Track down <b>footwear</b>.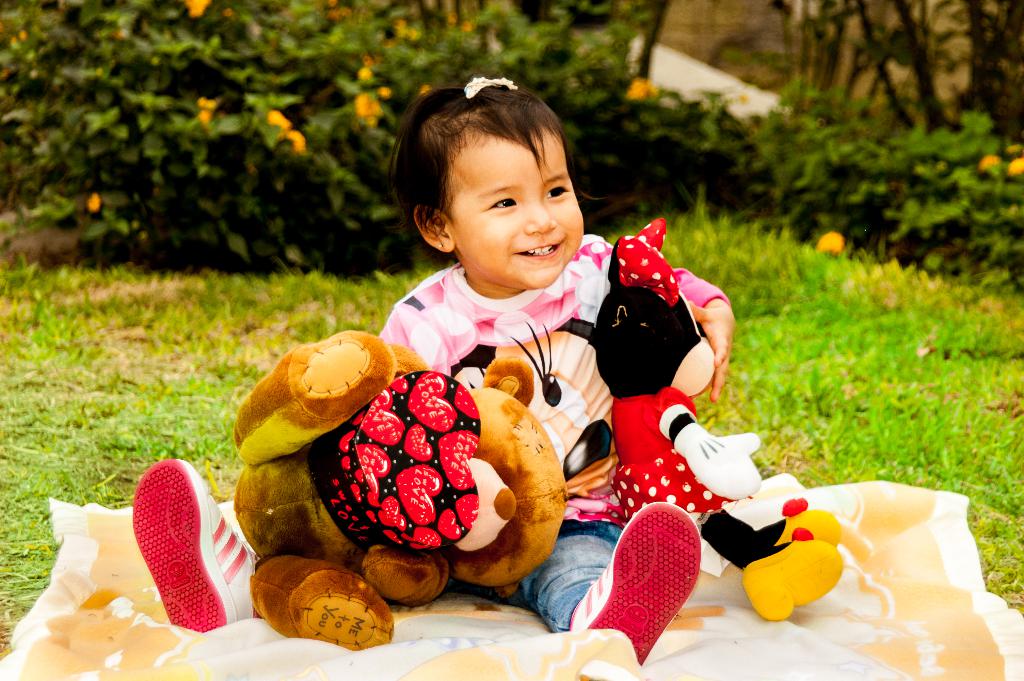
Tracked to rect(568, 501, 707, 679).
